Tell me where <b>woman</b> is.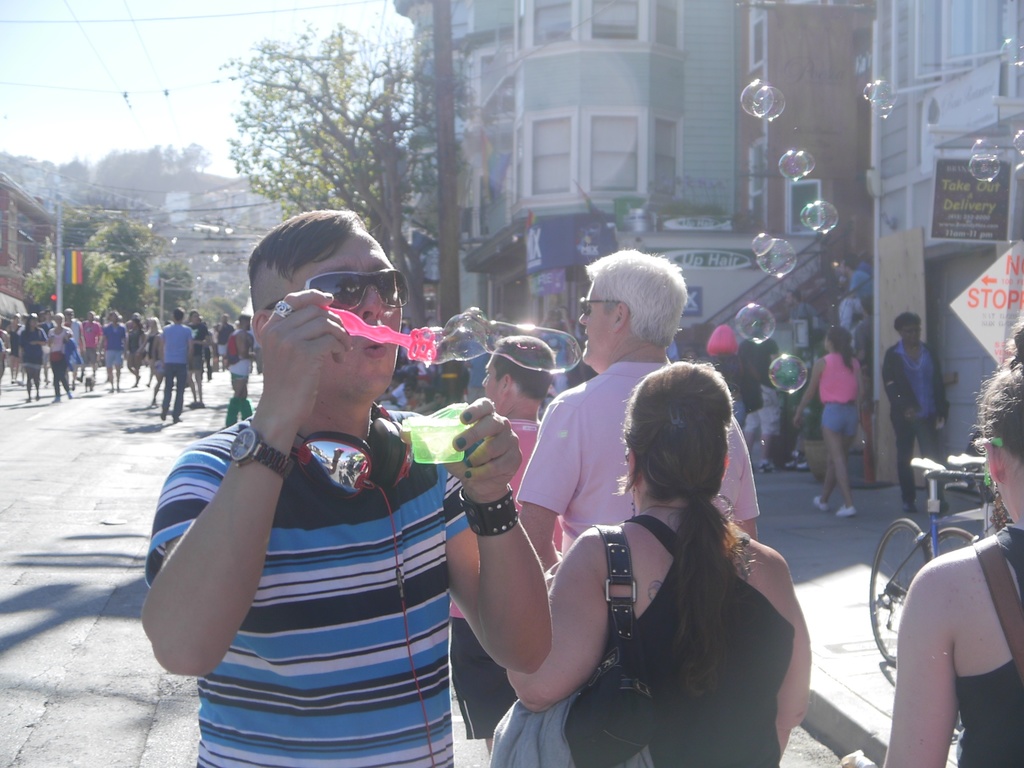
<b>woman</b> is at 51/310/75/400.
